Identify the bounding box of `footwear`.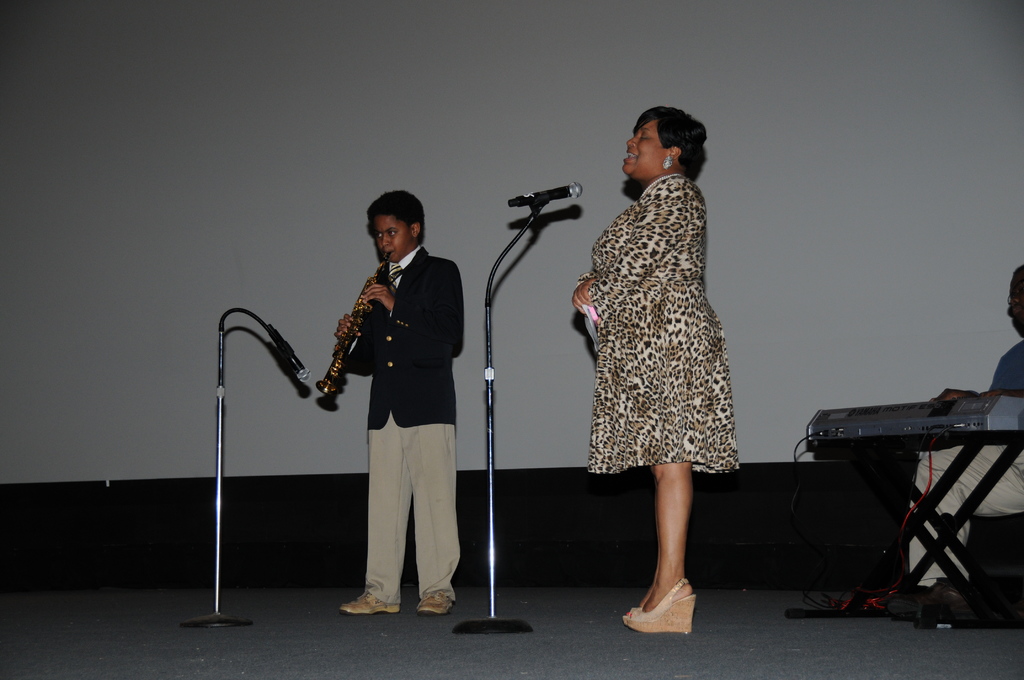
[340,593,400,615].
